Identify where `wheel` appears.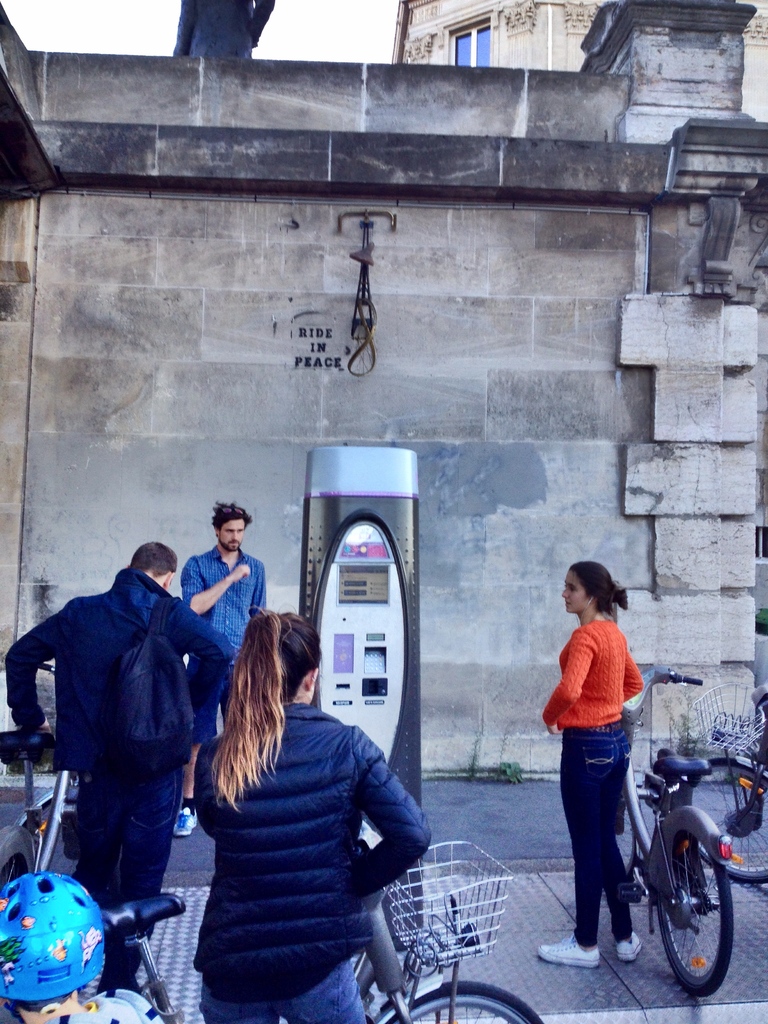
Appears at {"x1": 630, "y1": 807, "x2": 738, "y2": 993}.
